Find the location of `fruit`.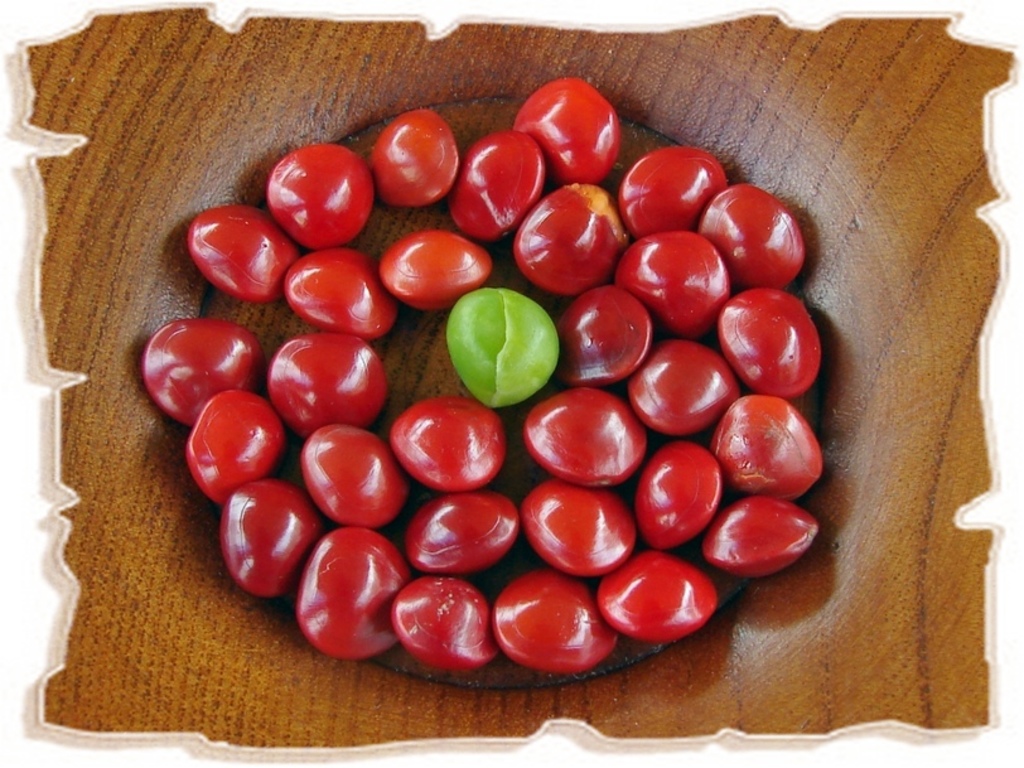
Location: detection(695, 182, 802, 295).
